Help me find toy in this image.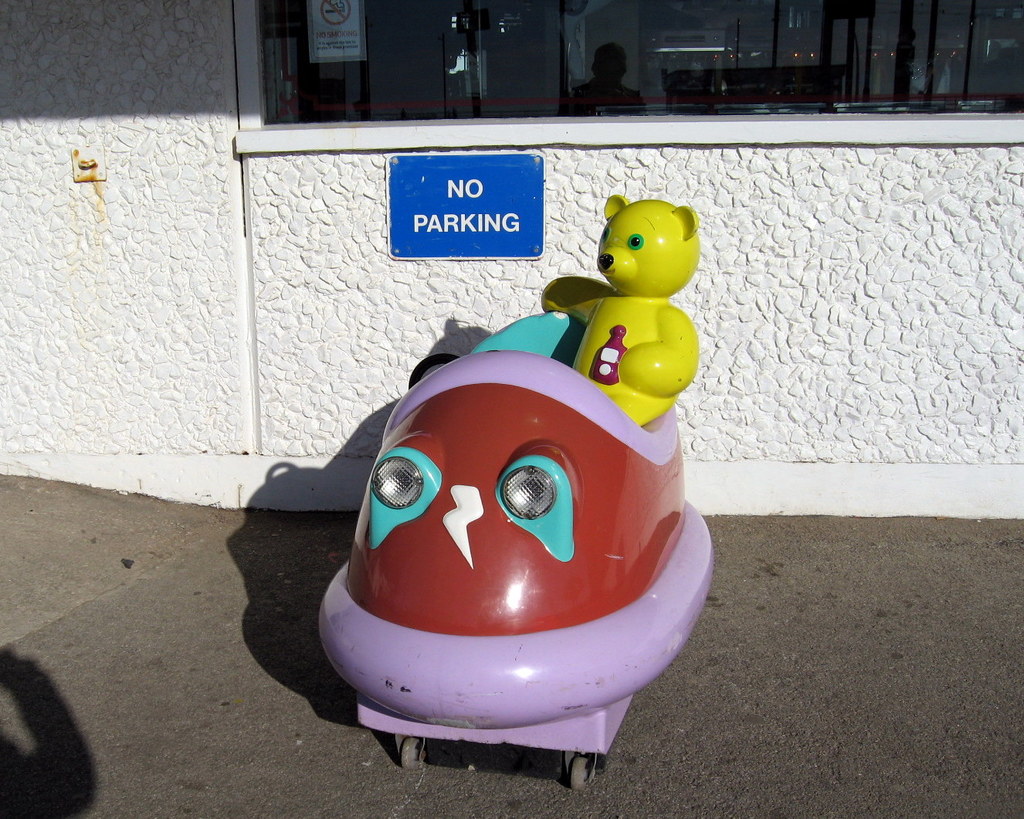
Found it: <bbox>558, 210, 707, 457</bbox>.
